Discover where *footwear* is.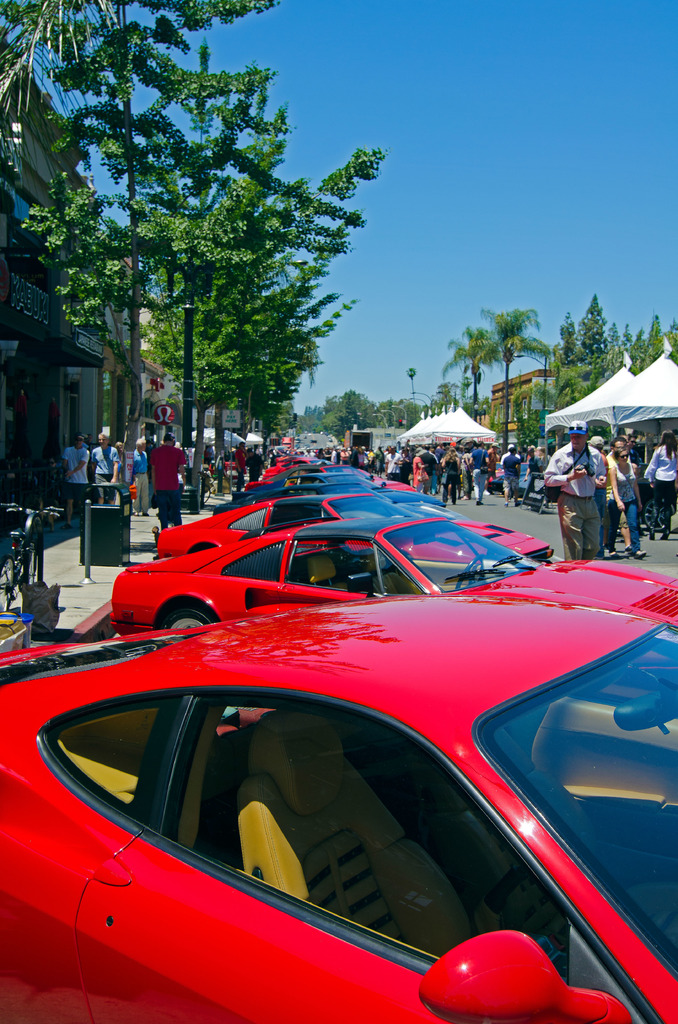
Discovered at [x1=652, y1=532, x2=658, y2=541].
